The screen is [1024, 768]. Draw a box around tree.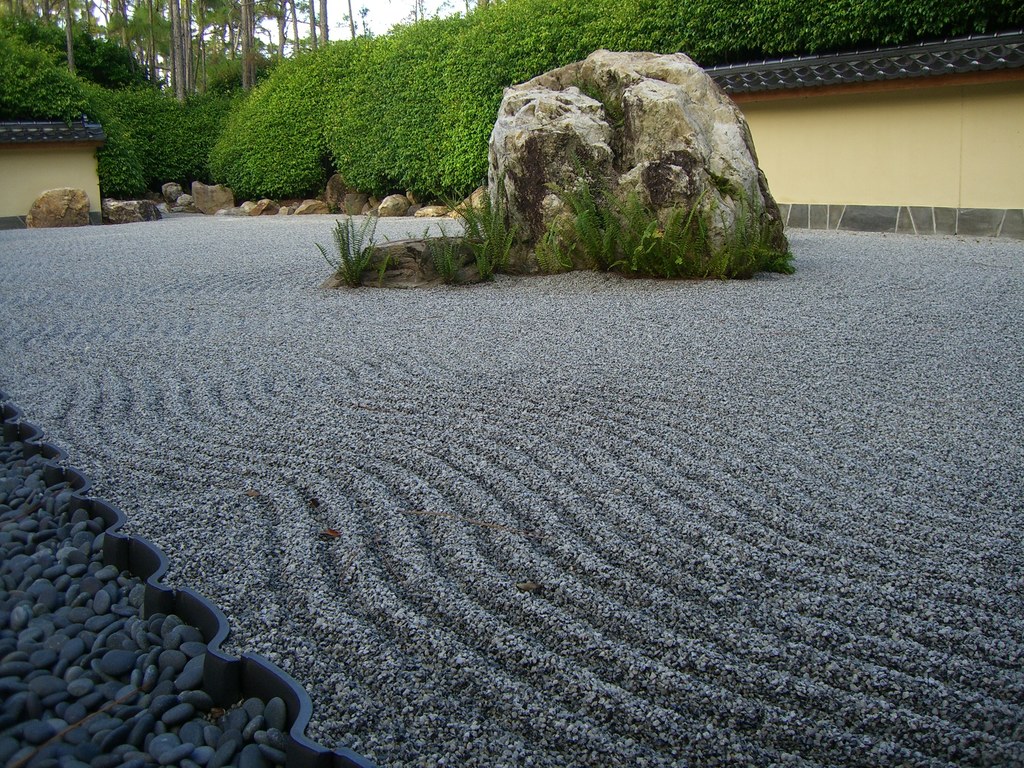
114 86 209 183.
